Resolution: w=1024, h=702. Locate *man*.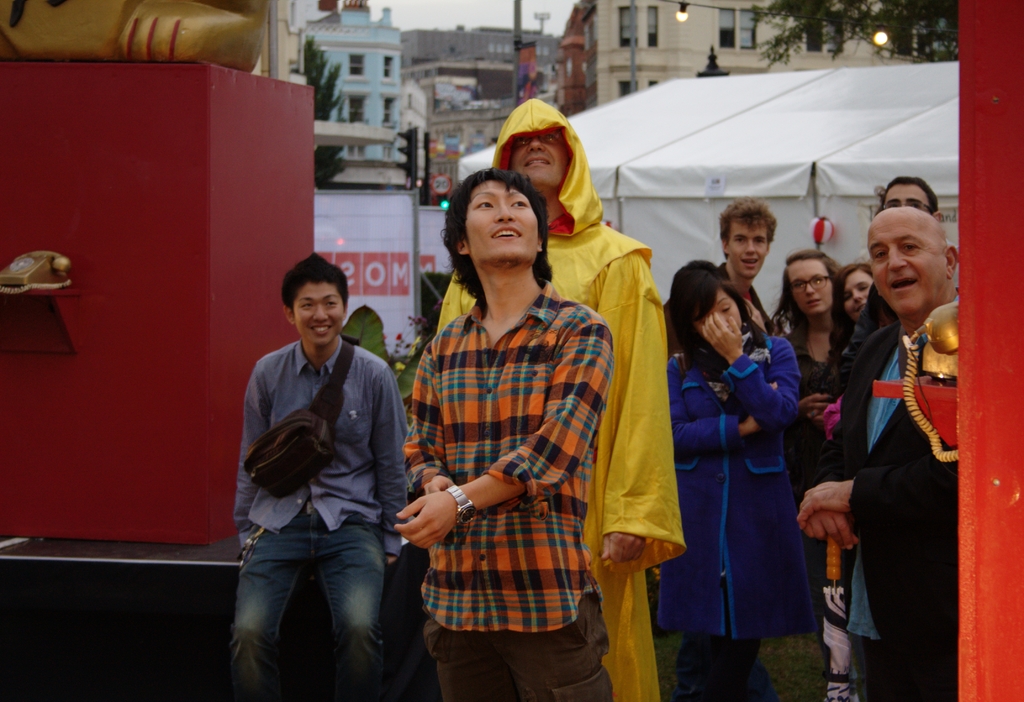
[x1=396, y1=166, x2=623, y2=699].
